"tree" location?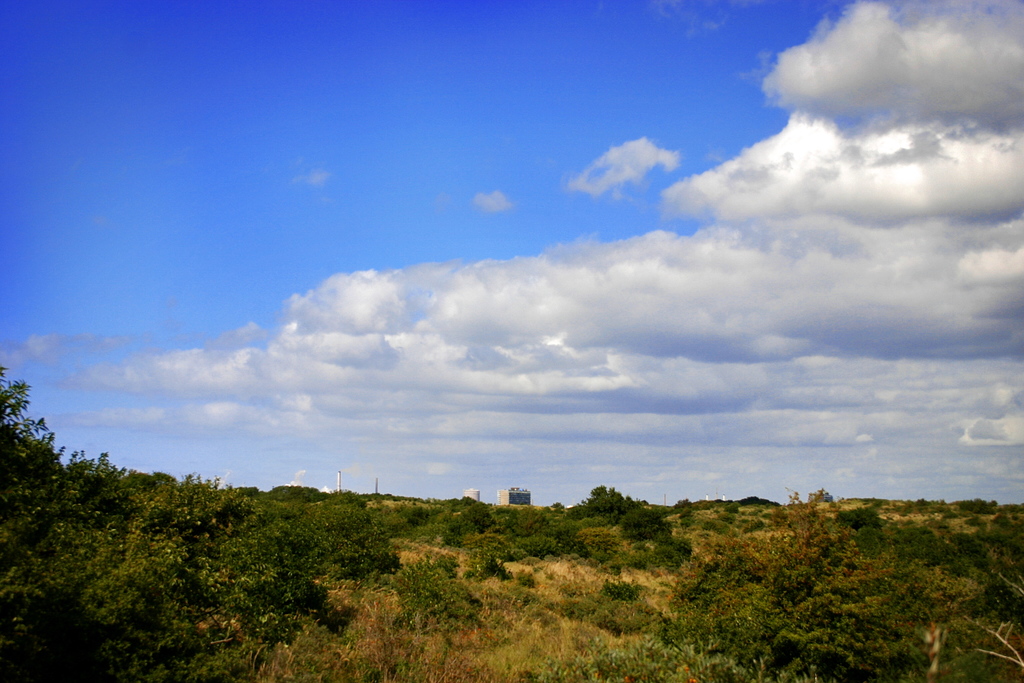
crop(0, 365, 406, 682)
